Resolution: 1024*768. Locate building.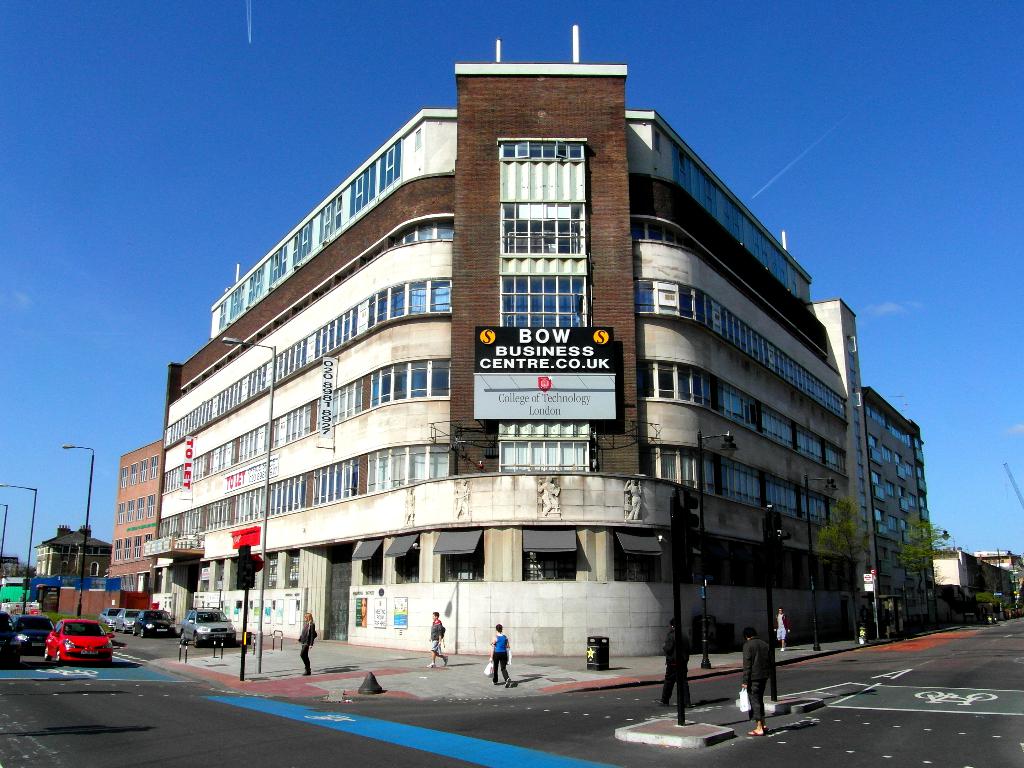
113:440:161:590.
